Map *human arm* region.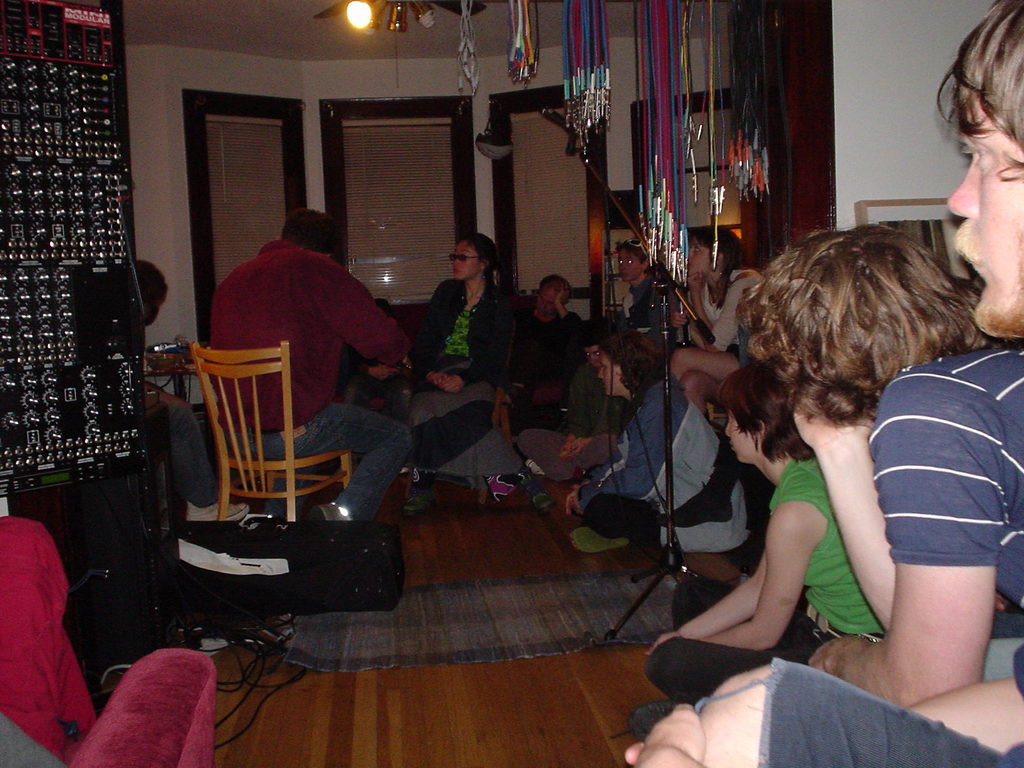
Mapped to region(132, 377, 197, 410).
